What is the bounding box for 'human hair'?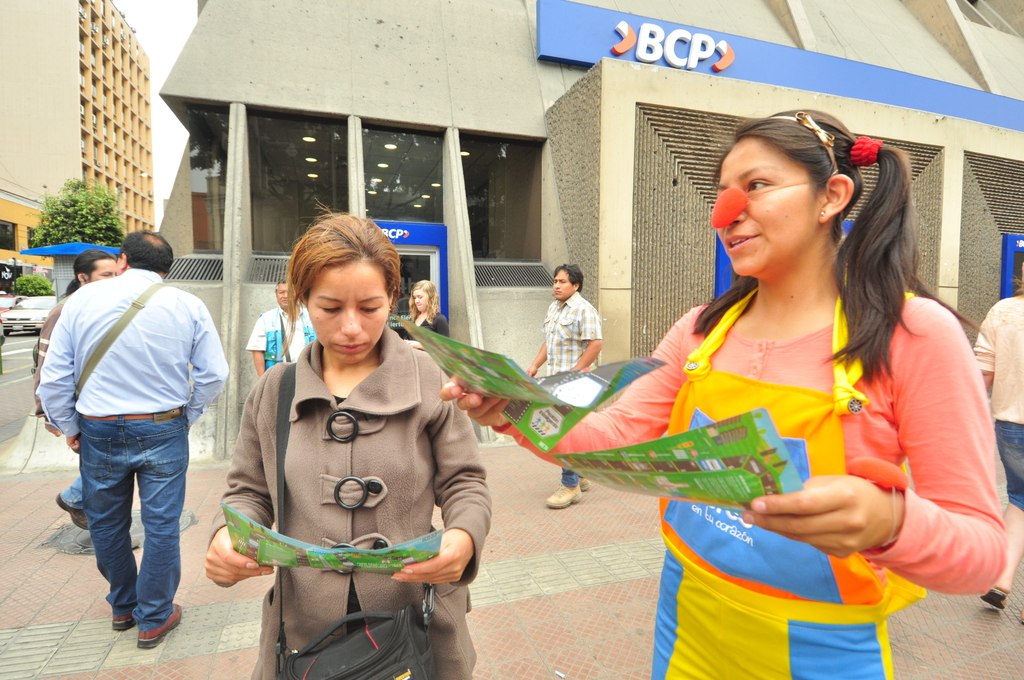
407/279/440/327.
